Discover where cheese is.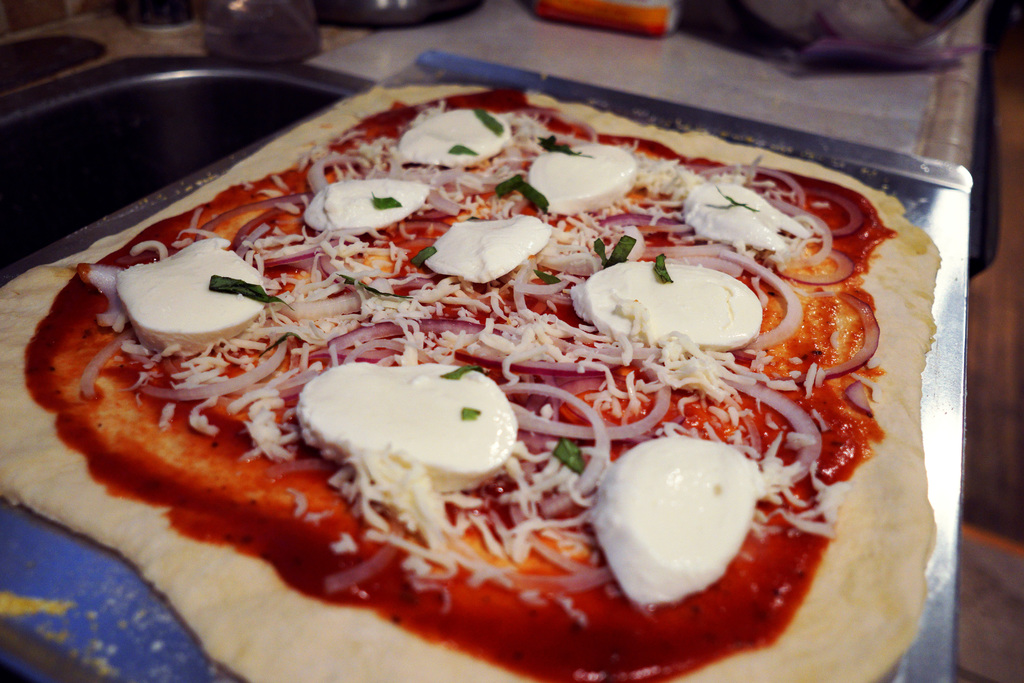
Discovered at (301,173,434,231).
